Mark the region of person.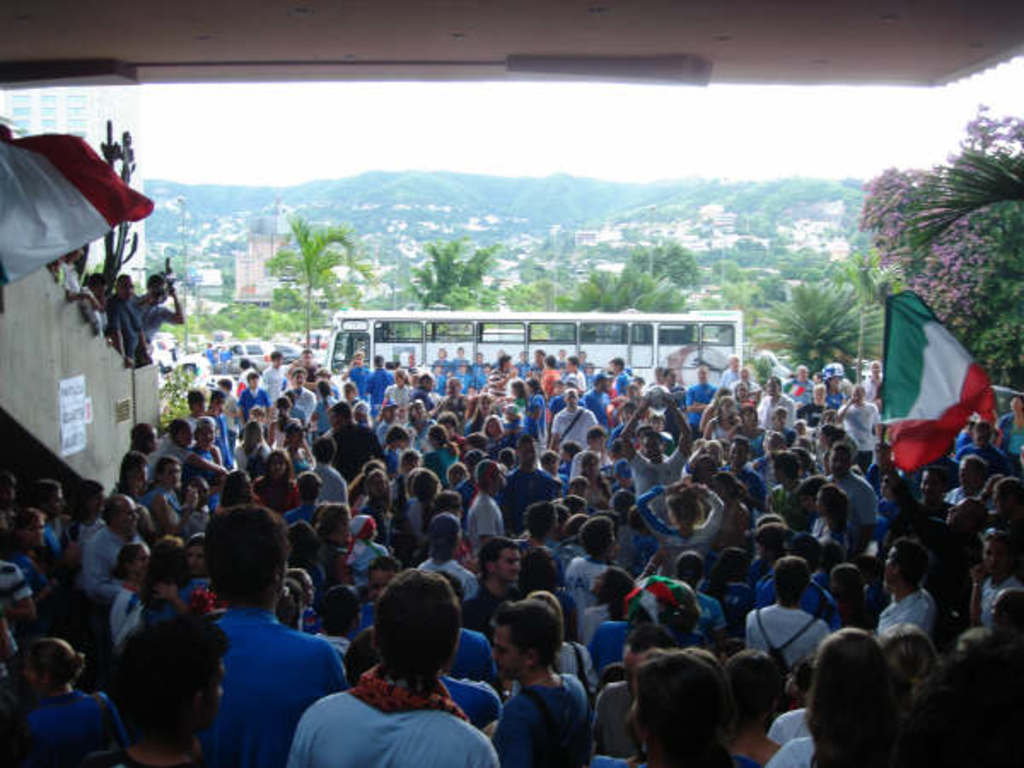
Region: (x1=336, y1=505, x2=406, y2=594).
